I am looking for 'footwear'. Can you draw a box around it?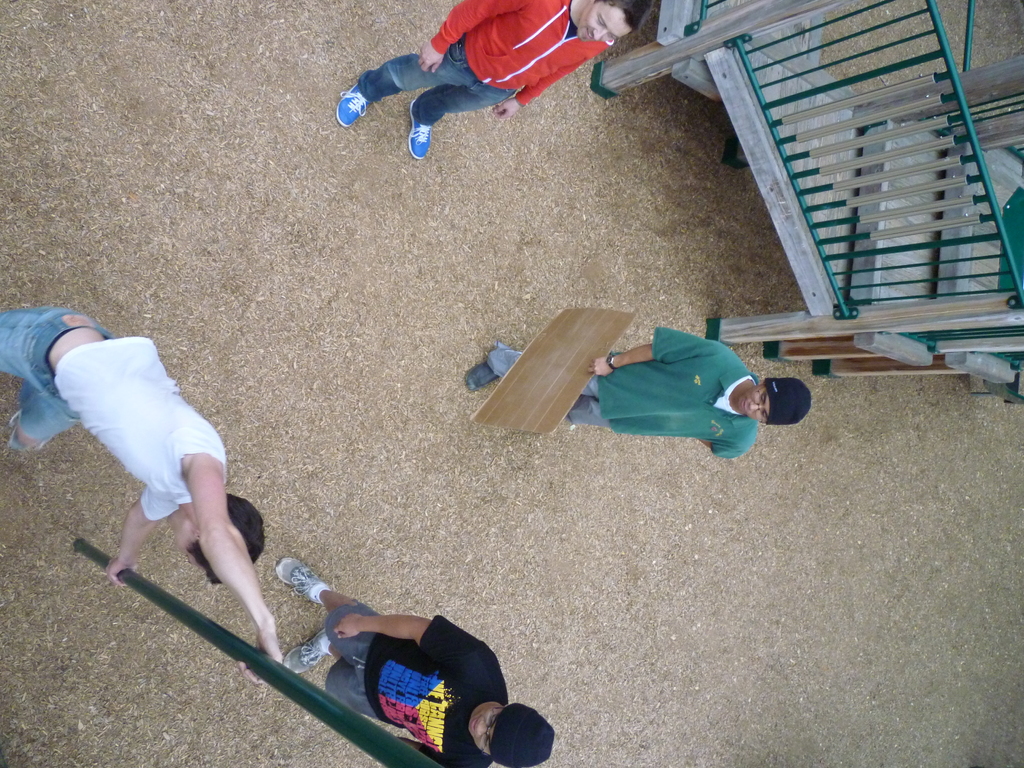
Sure, the bounding box is locate(466, 362, 499, 392).
